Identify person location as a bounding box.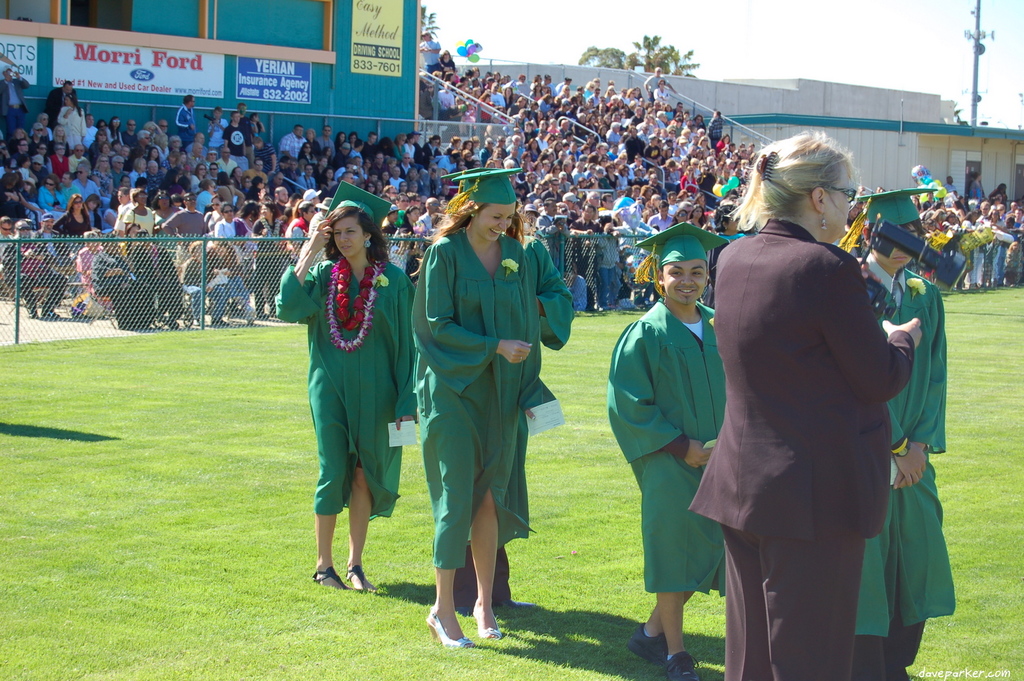
box(550, 118, 560, 134).
